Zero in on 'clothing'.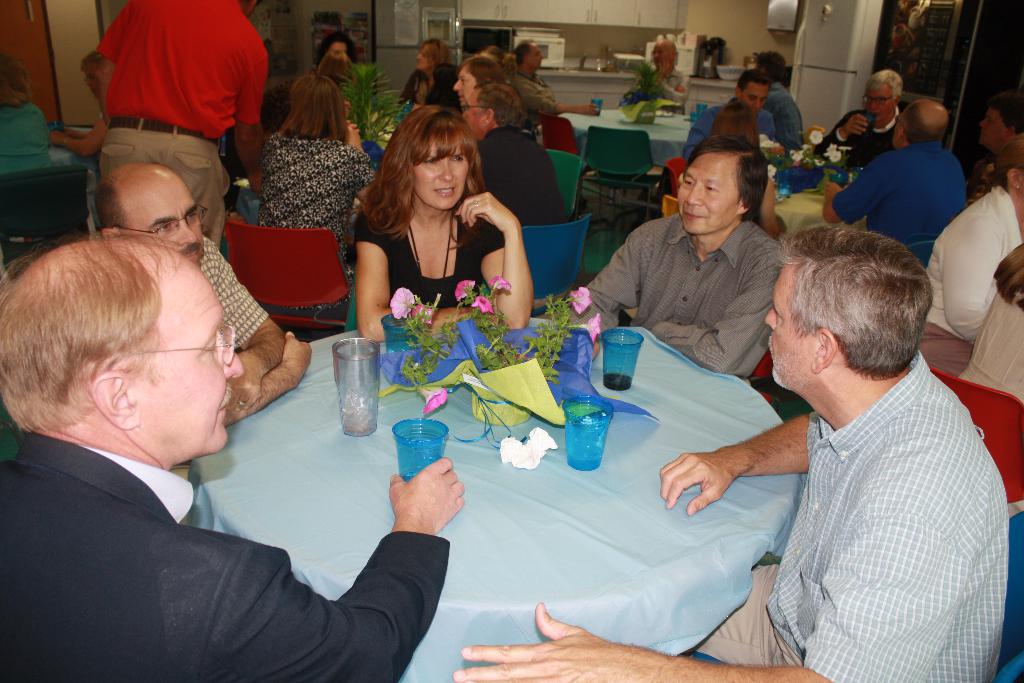
Zeroed in: <bbox>0, 101, 51, 178</bbox>.
